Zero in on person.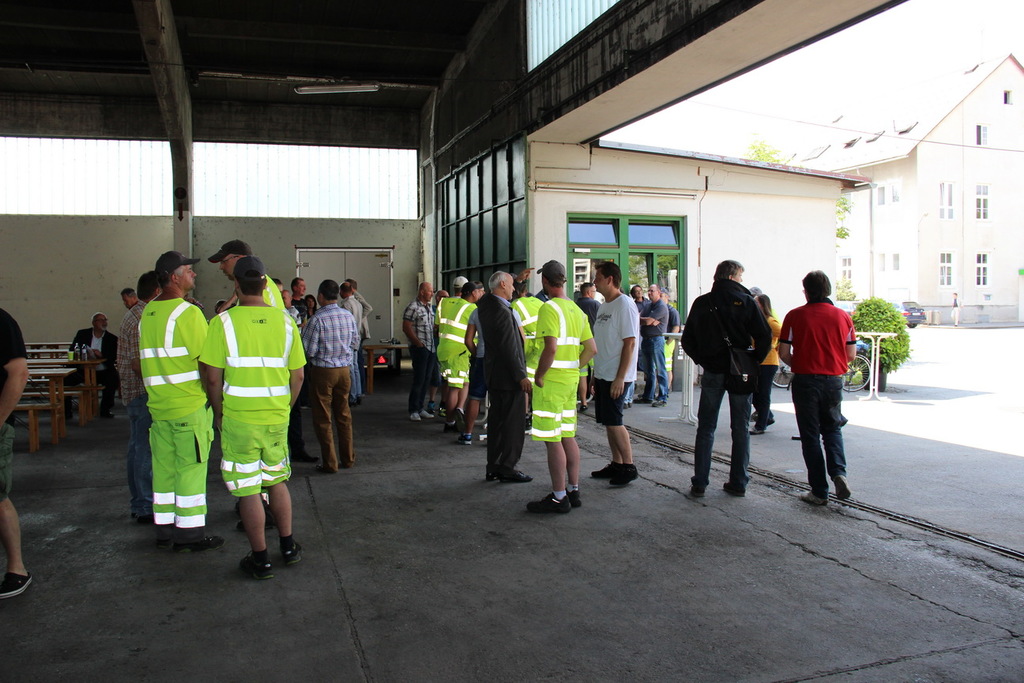
Zeroed in: [676,266,771,491].
